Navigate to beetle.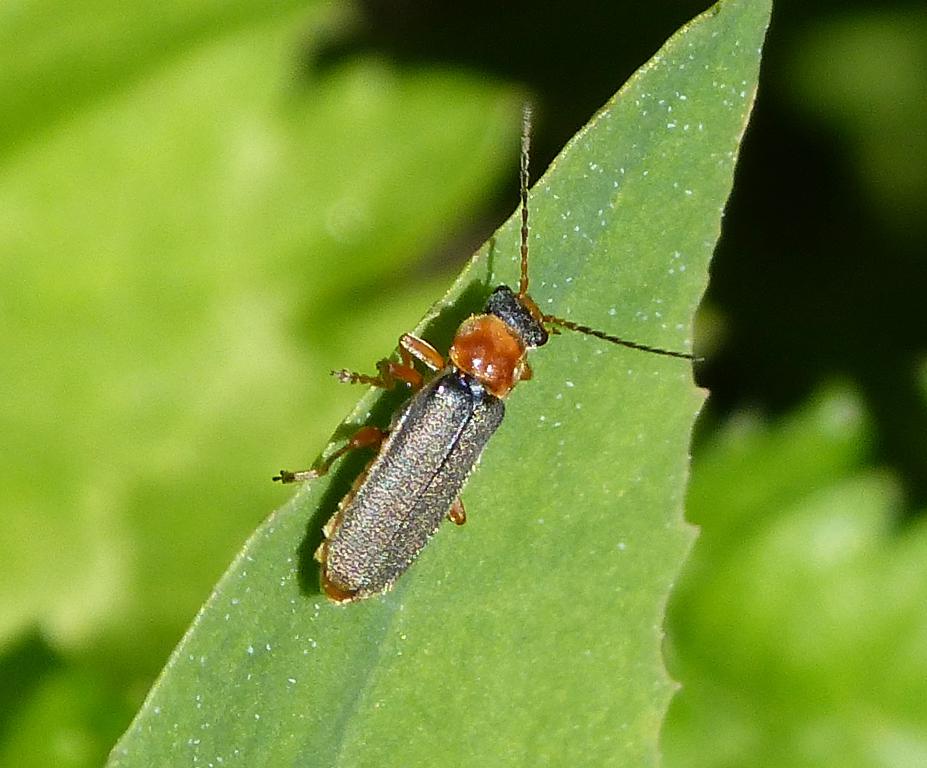
Navigation target: x1=260 y1=169 x2=700 y2=628.
